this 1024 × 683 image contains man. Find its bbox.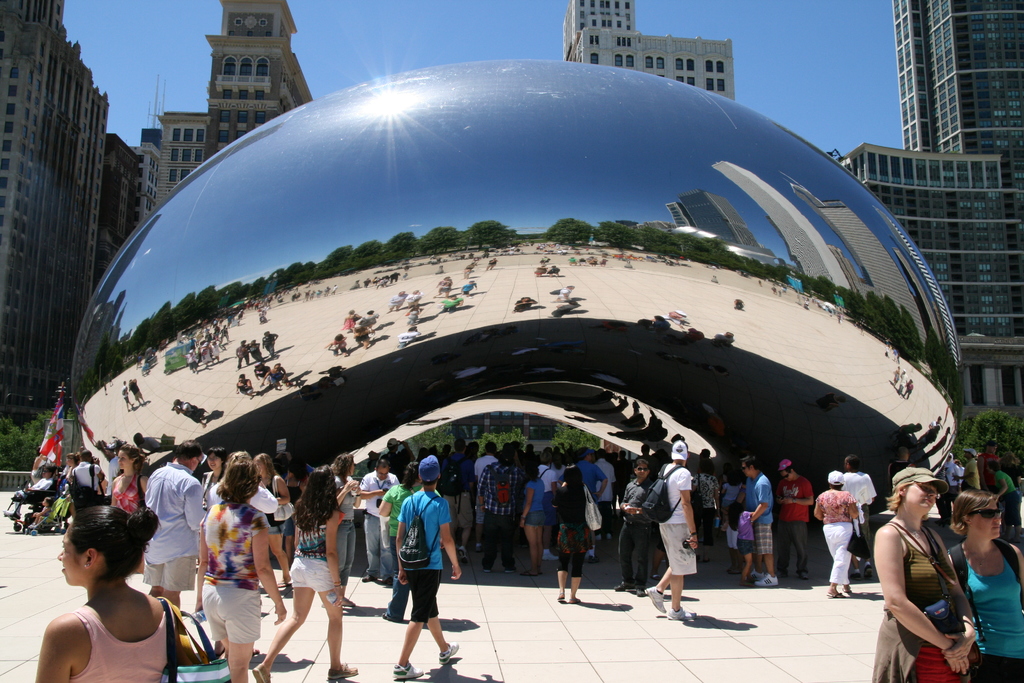
region(355, 458, 405, 588).
